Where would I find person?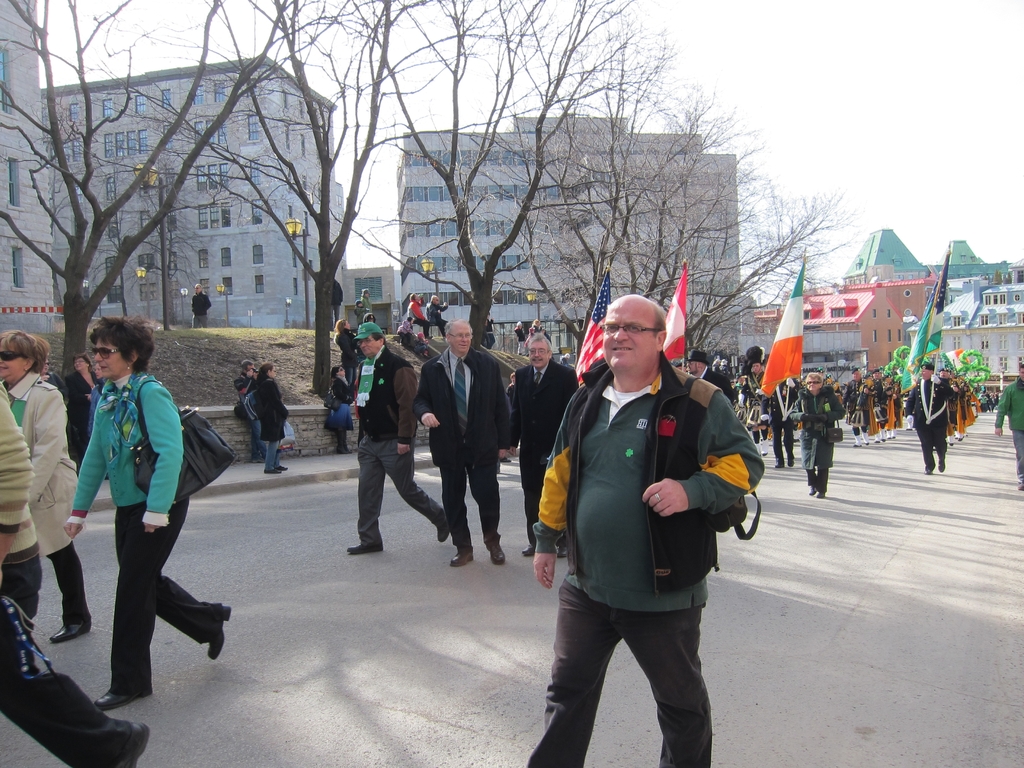
At 528:294:765:767.
